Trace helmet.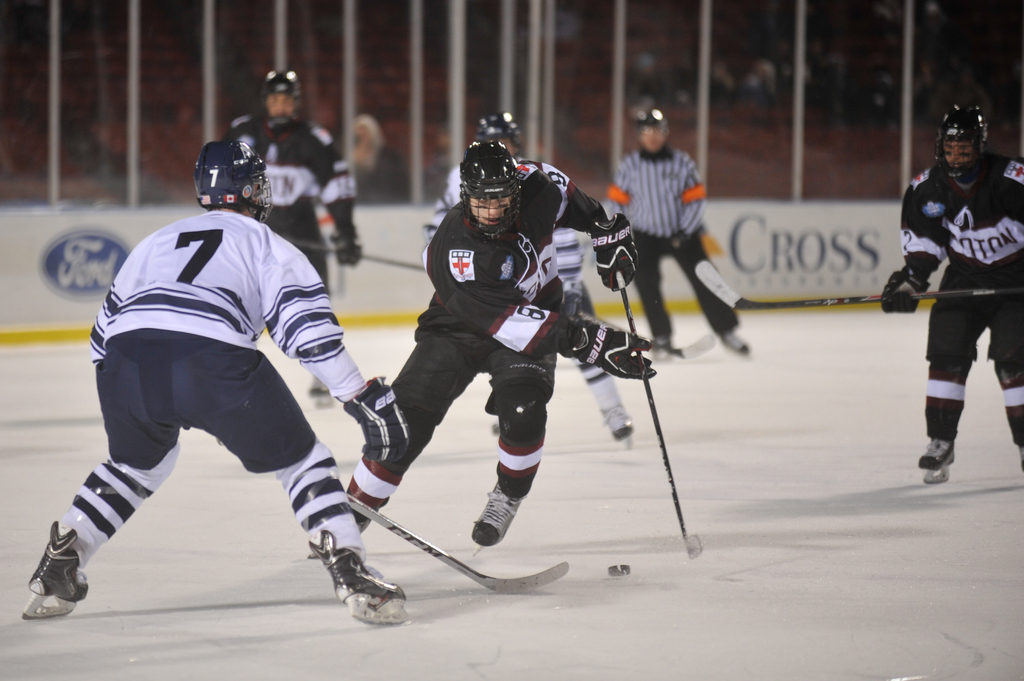
Traced to <box>248,60,304,128</box>.
